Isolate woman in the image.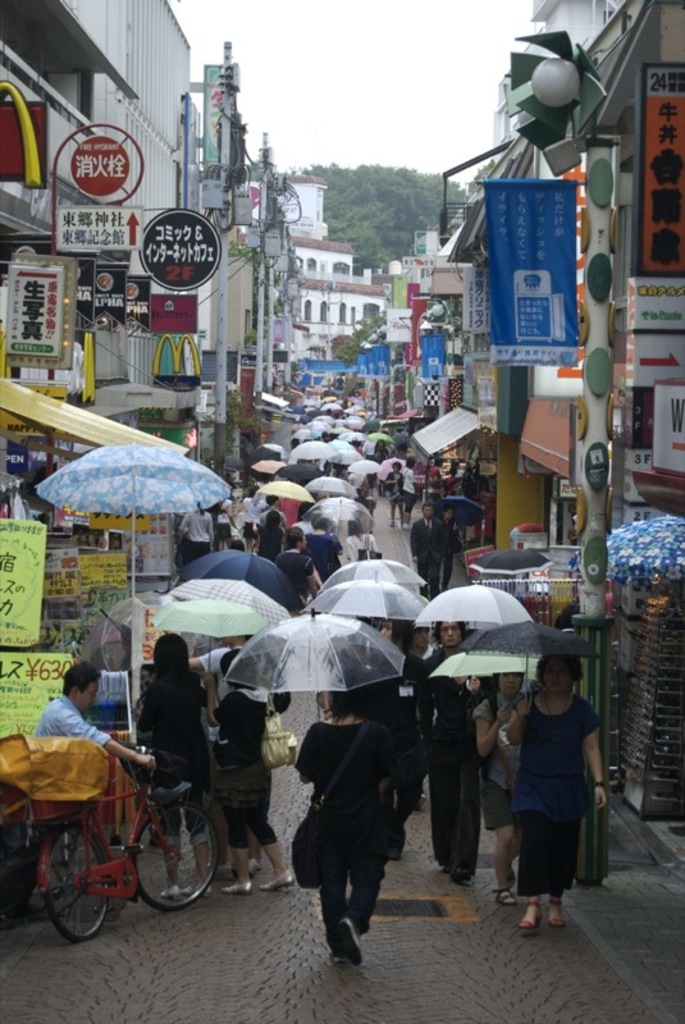
Isolated region: [205,648,294,899].
